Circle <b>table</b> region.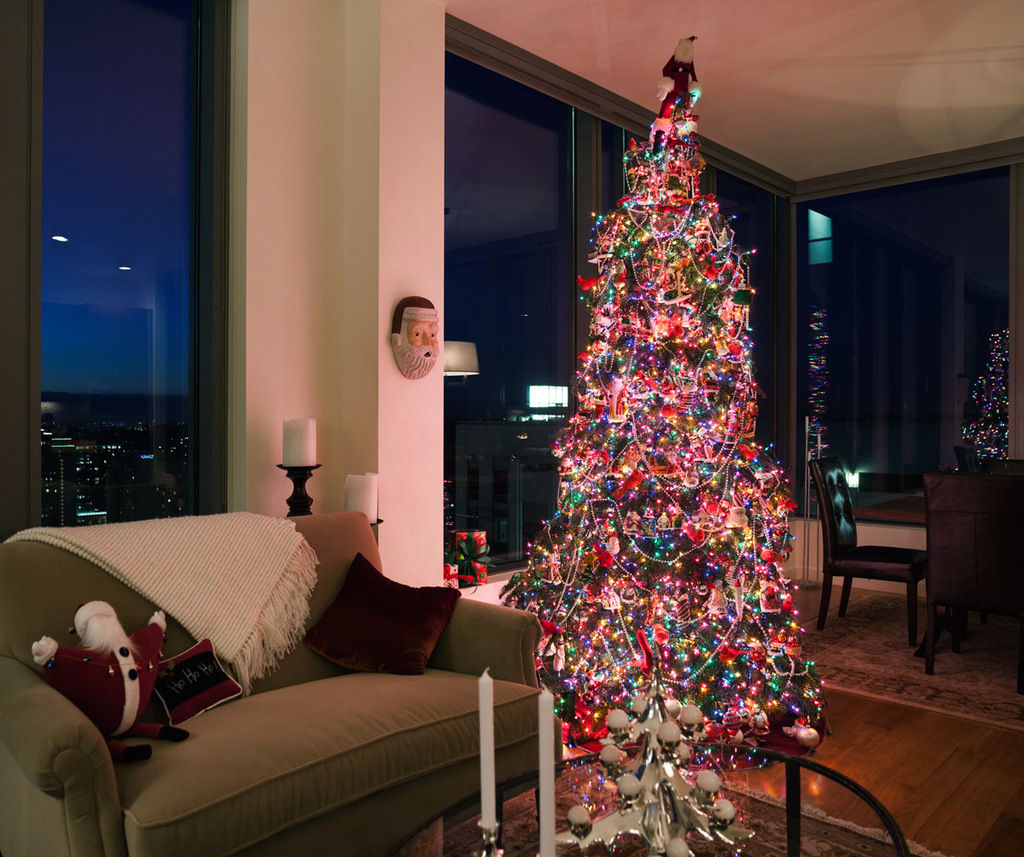
Region: box=[916, 461, 1023, 704].
